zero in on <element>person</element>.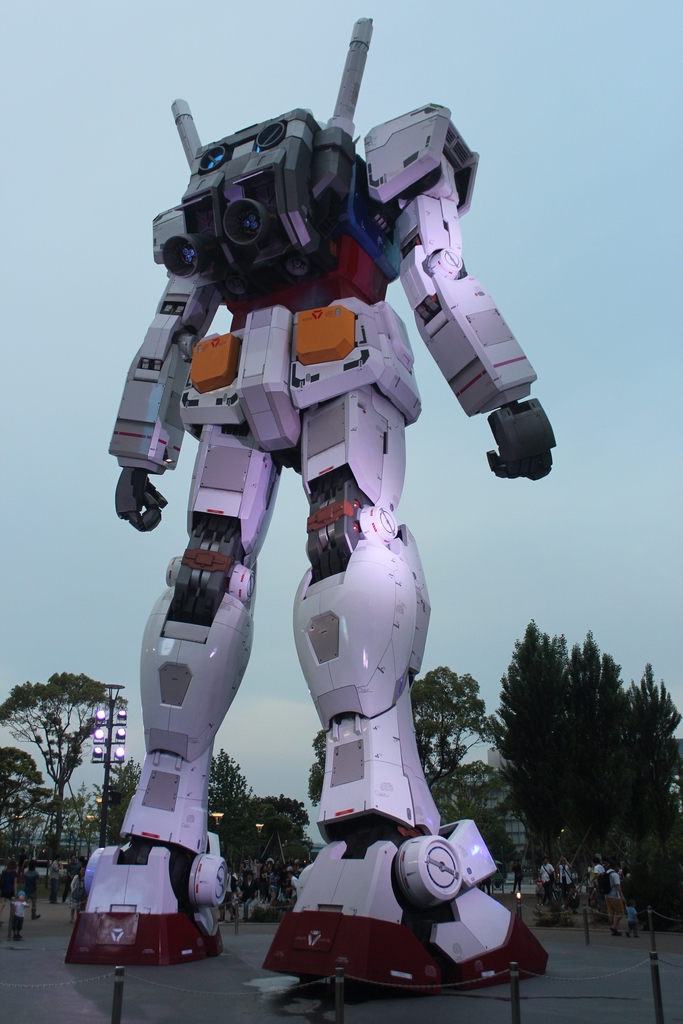
Zeroed in: 585, 856, 606, 914.
